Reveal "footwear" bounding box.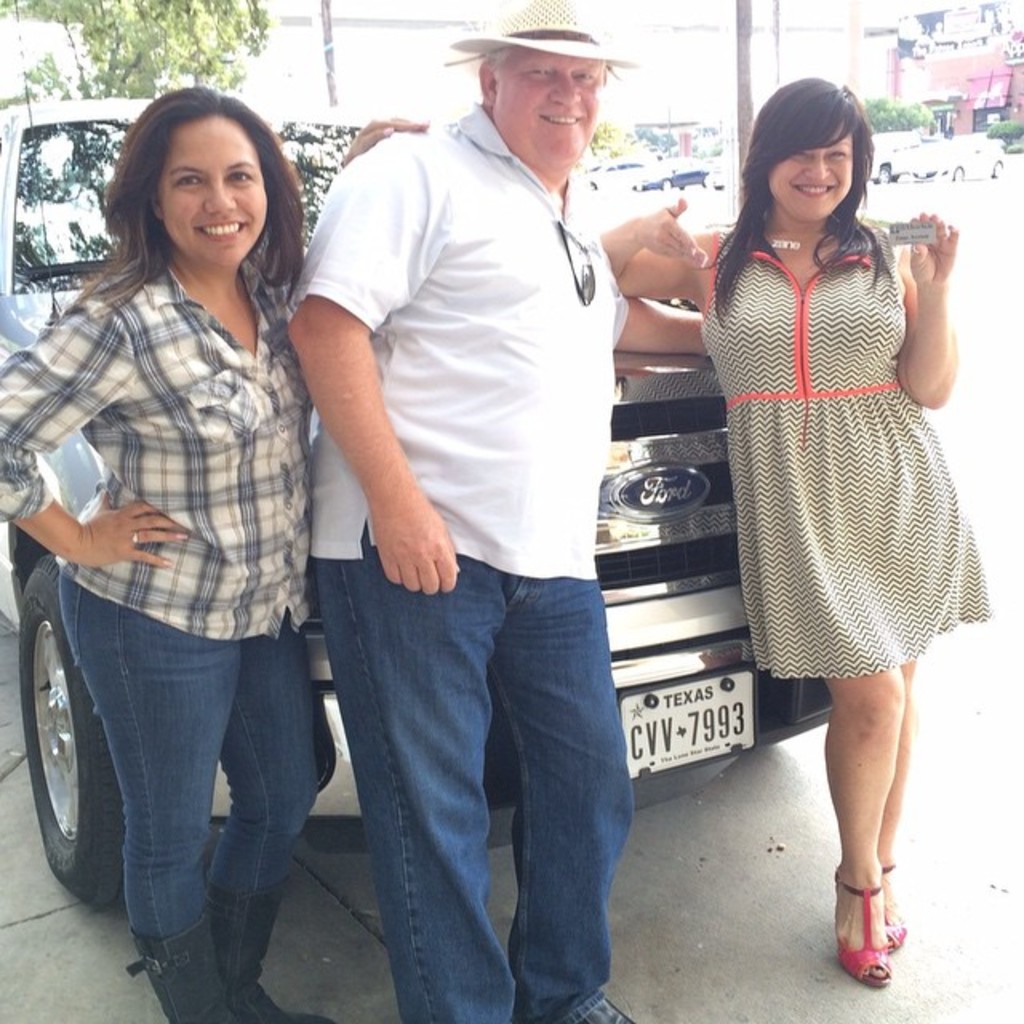
Revealed: <bbox>211, 888, 331, 1022</bbox>.
